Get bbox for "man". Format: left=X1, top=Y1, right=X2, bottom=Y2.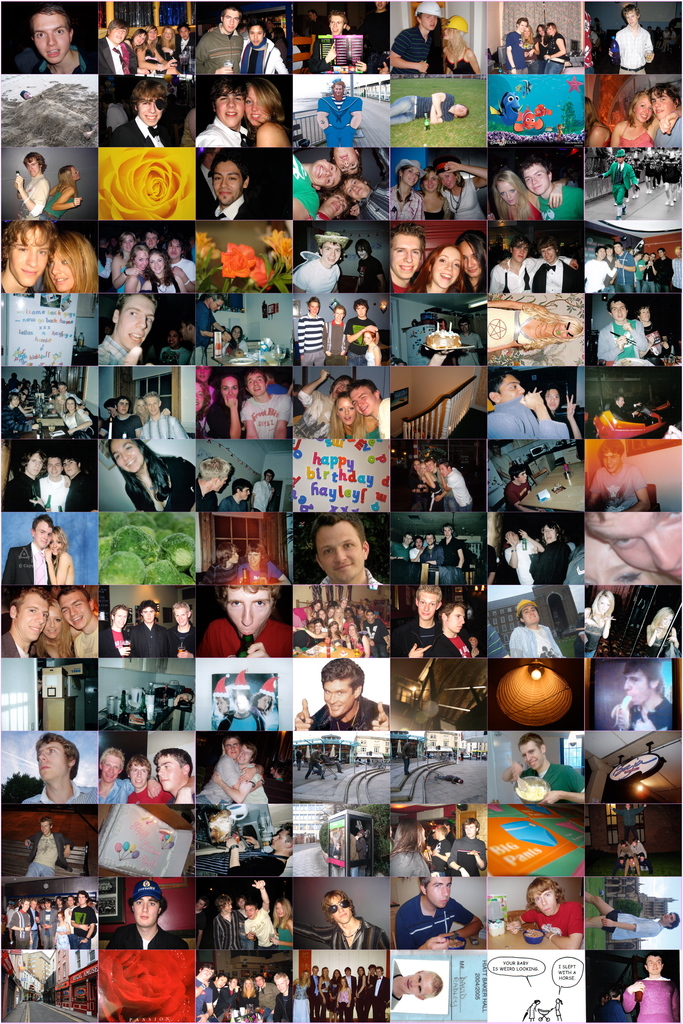
left=529, top=245, right=575, bottom=296.
